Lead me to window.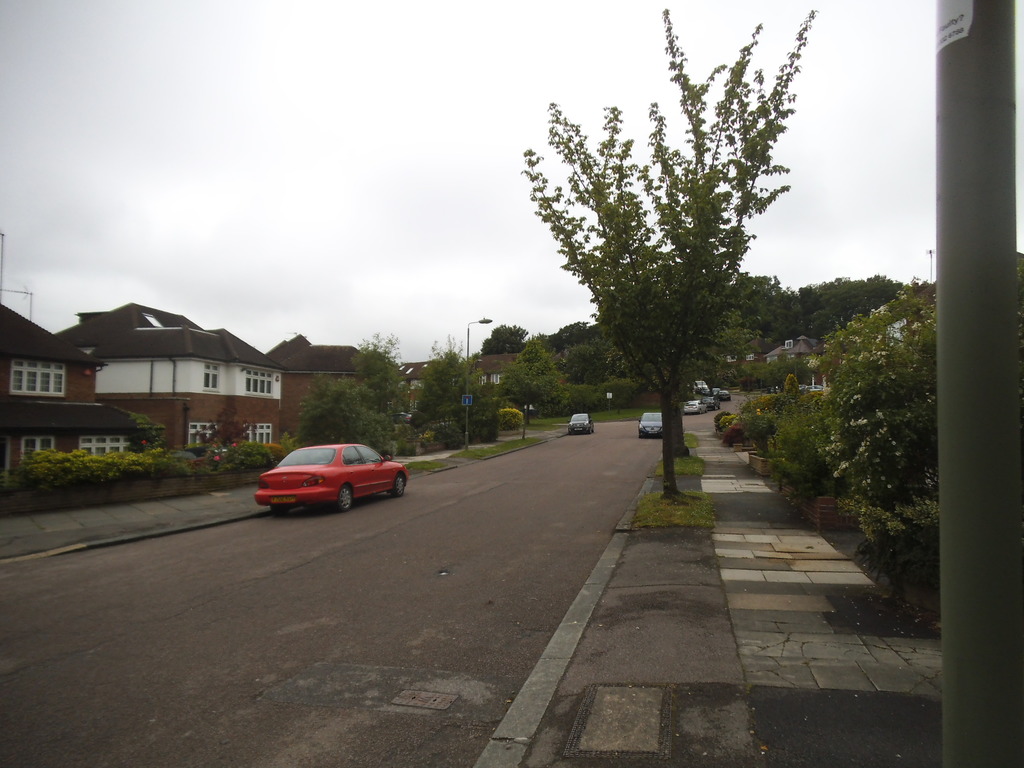
Lead to x1=78, y1=434, x2=133, y2=458.
